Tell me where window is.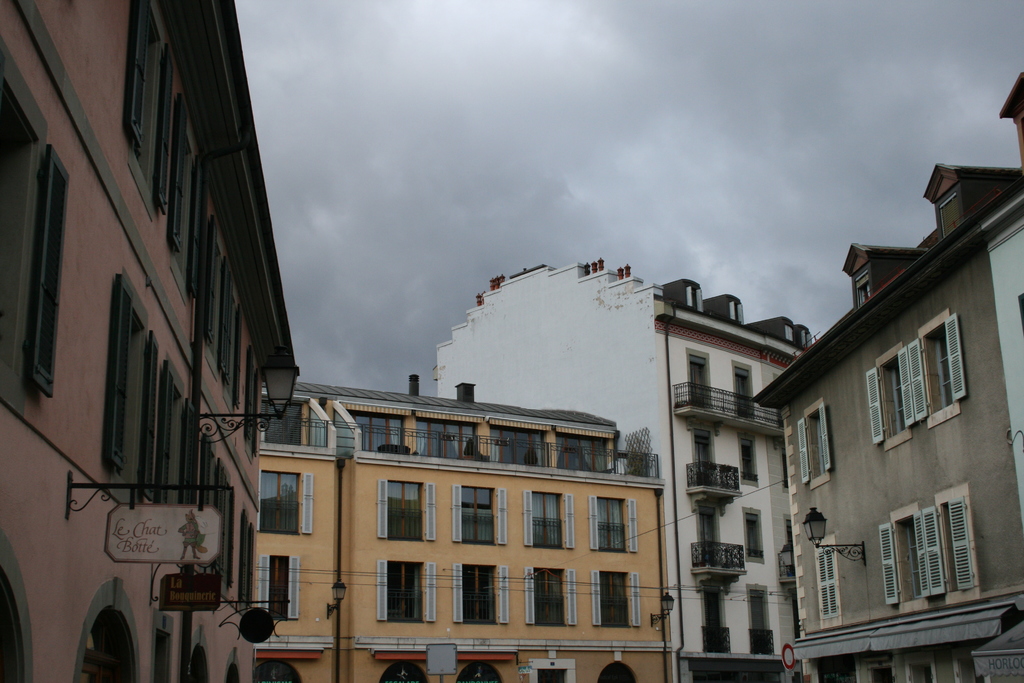
window is at region(741, 502, 766, 564).
